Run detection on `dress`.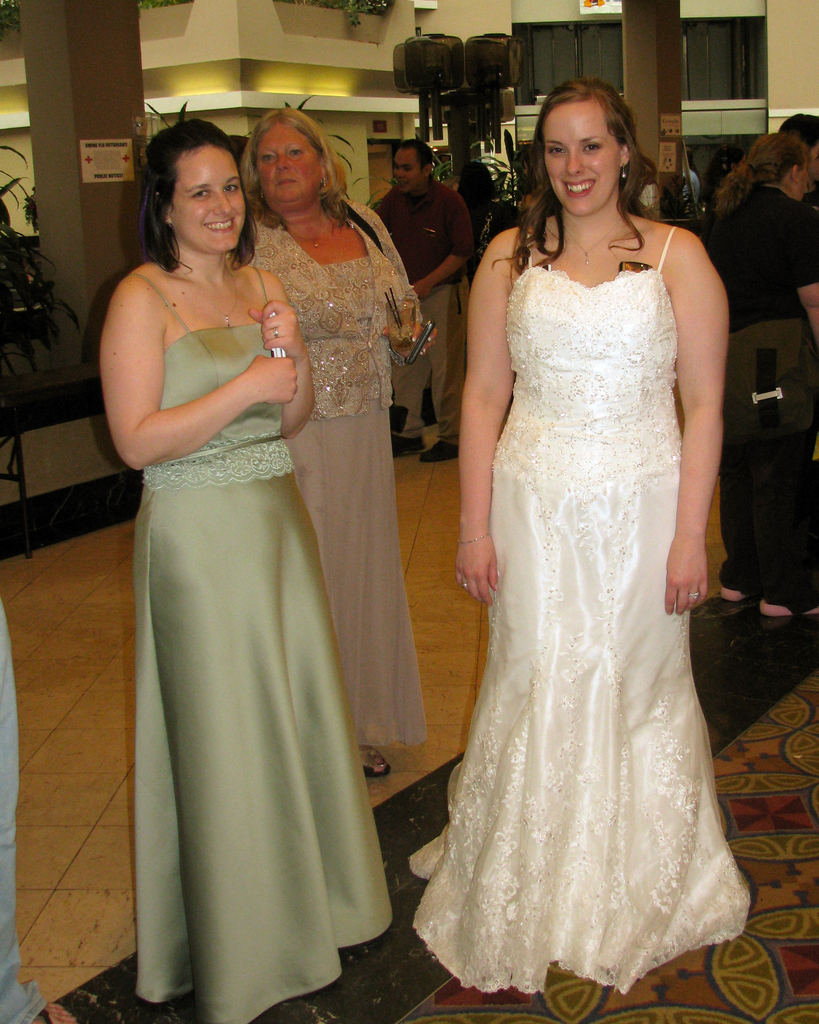
Result: Rect(413, 220, 761, 1007).
